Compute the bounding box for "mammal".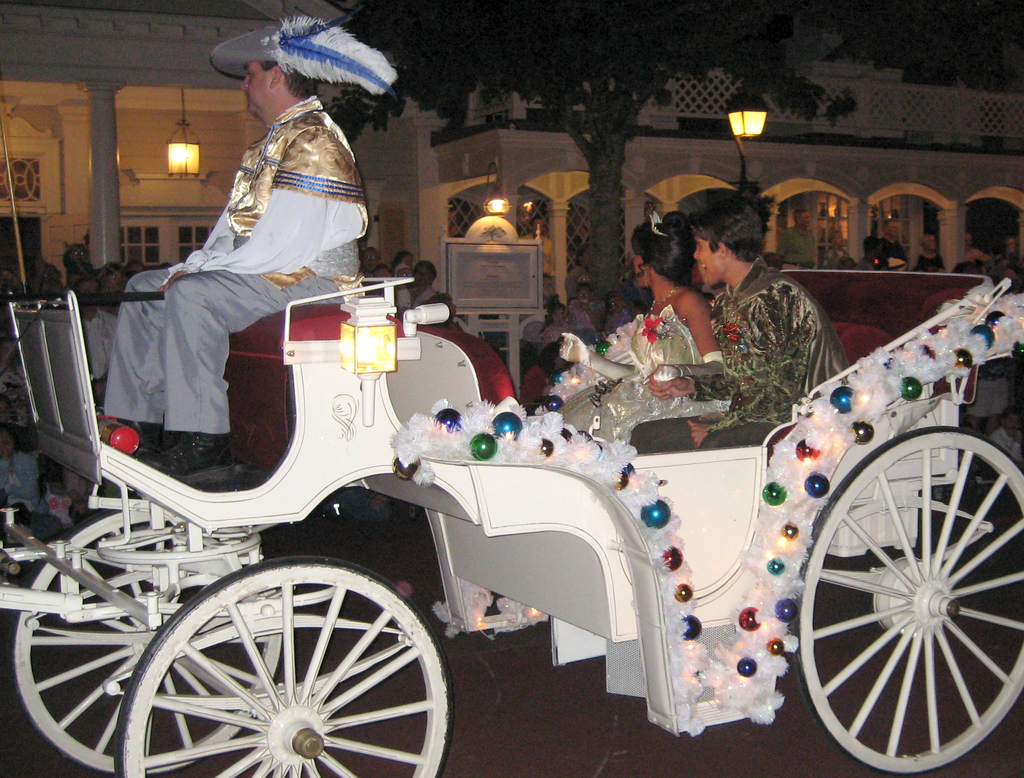
(x1=628, y1=196, x2=854, y2=450).
